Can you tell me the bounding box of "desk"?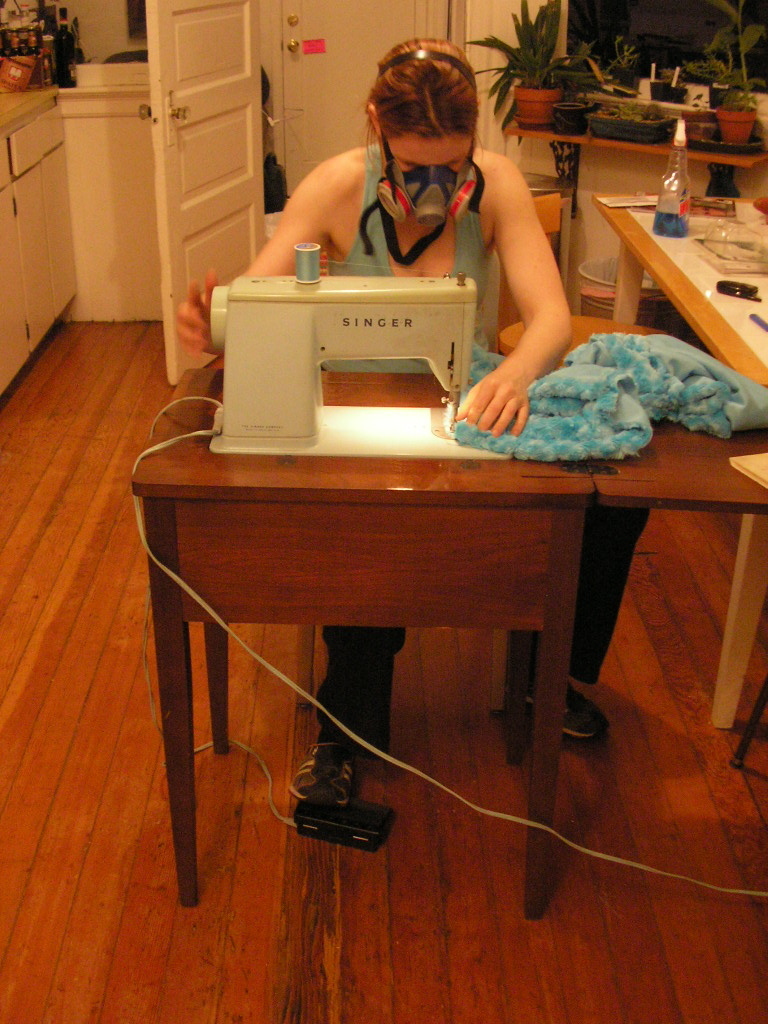
region(98, 414, 650, 894).
